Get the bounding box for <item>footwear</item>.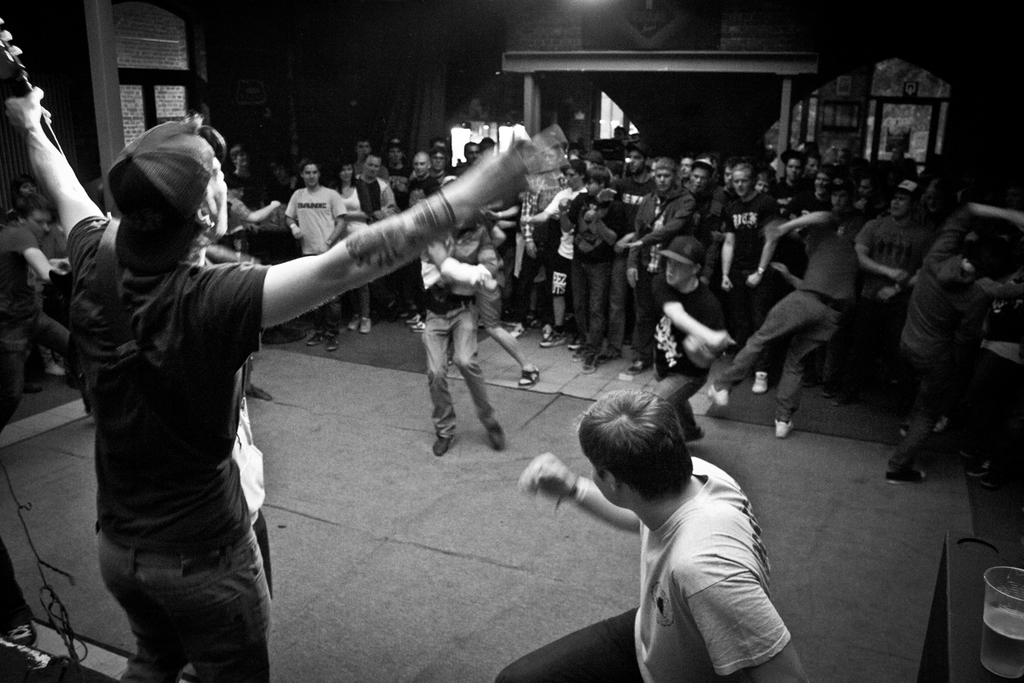
[887,470,929,482].
